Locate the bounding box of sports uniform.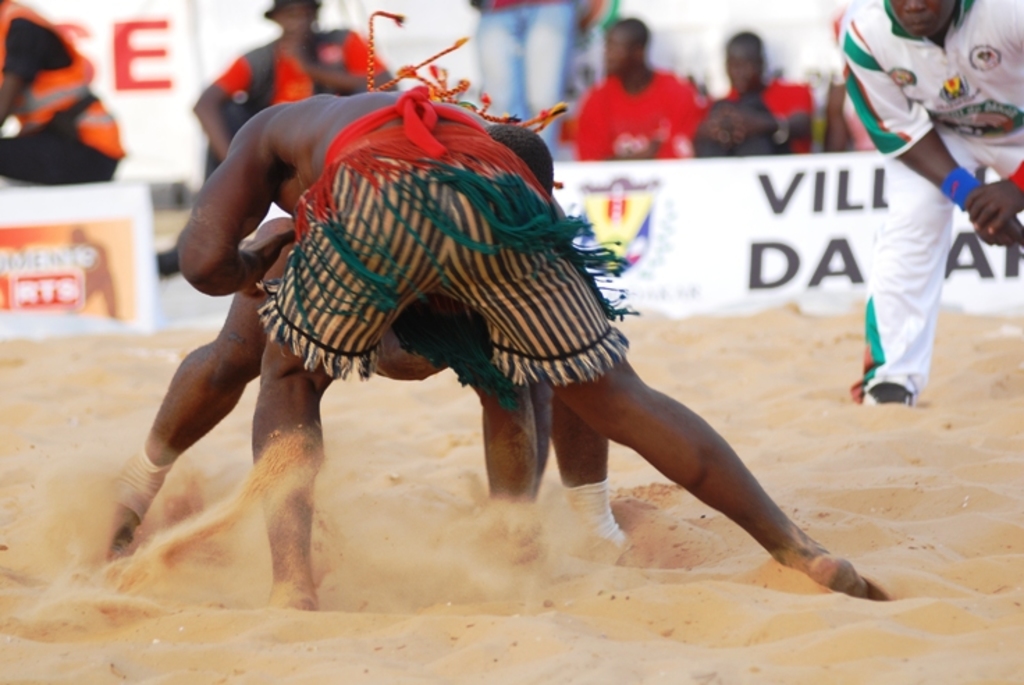
Bounding box: [835,39,998,432].
